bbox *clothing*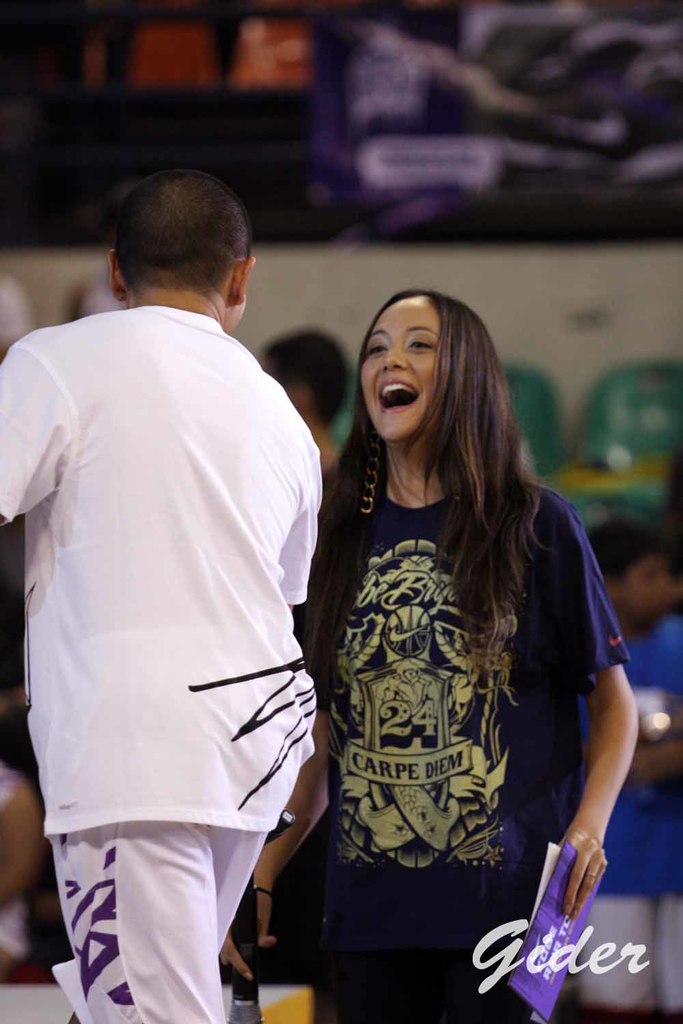
region(566, 626, 682, 1020)
